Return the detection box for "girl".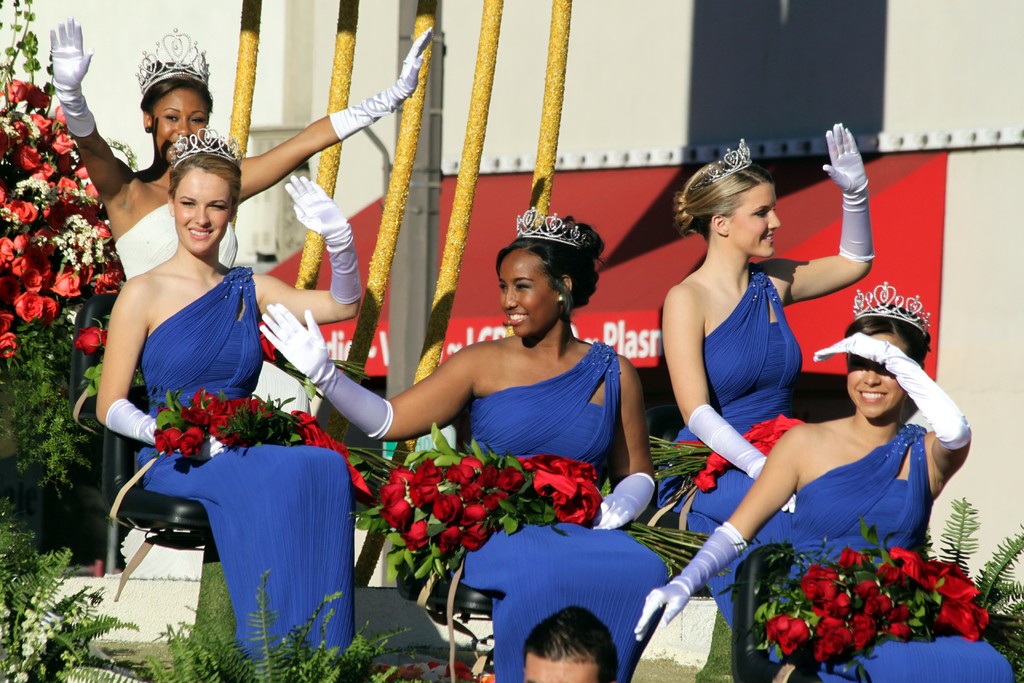
bbox(664, 120, 870, 634).
